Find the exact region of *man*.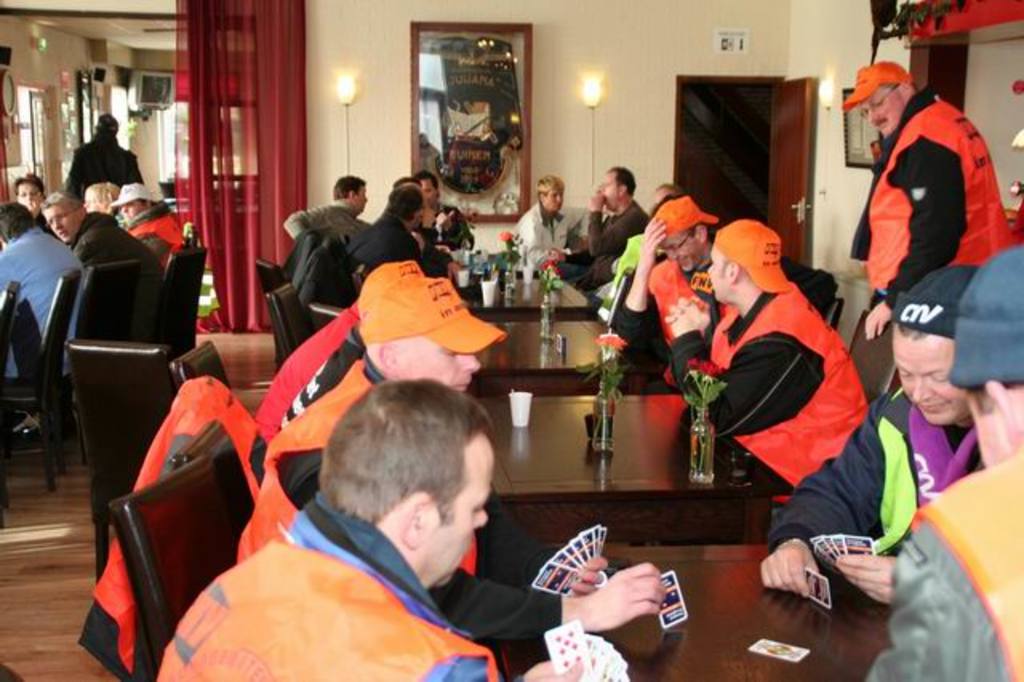
Exact region: (left=414, top=170, right=472, bottom=251).
